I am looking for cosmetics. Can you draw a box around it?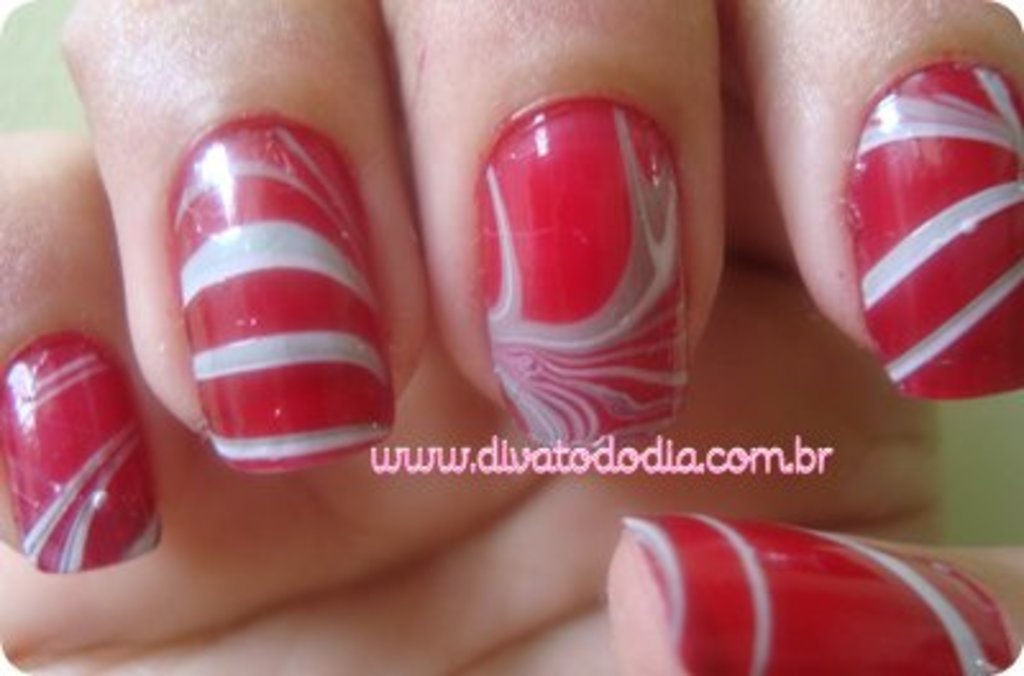
Sure, the bounding box is [left=481, top=92, right=689, bottom=443].
